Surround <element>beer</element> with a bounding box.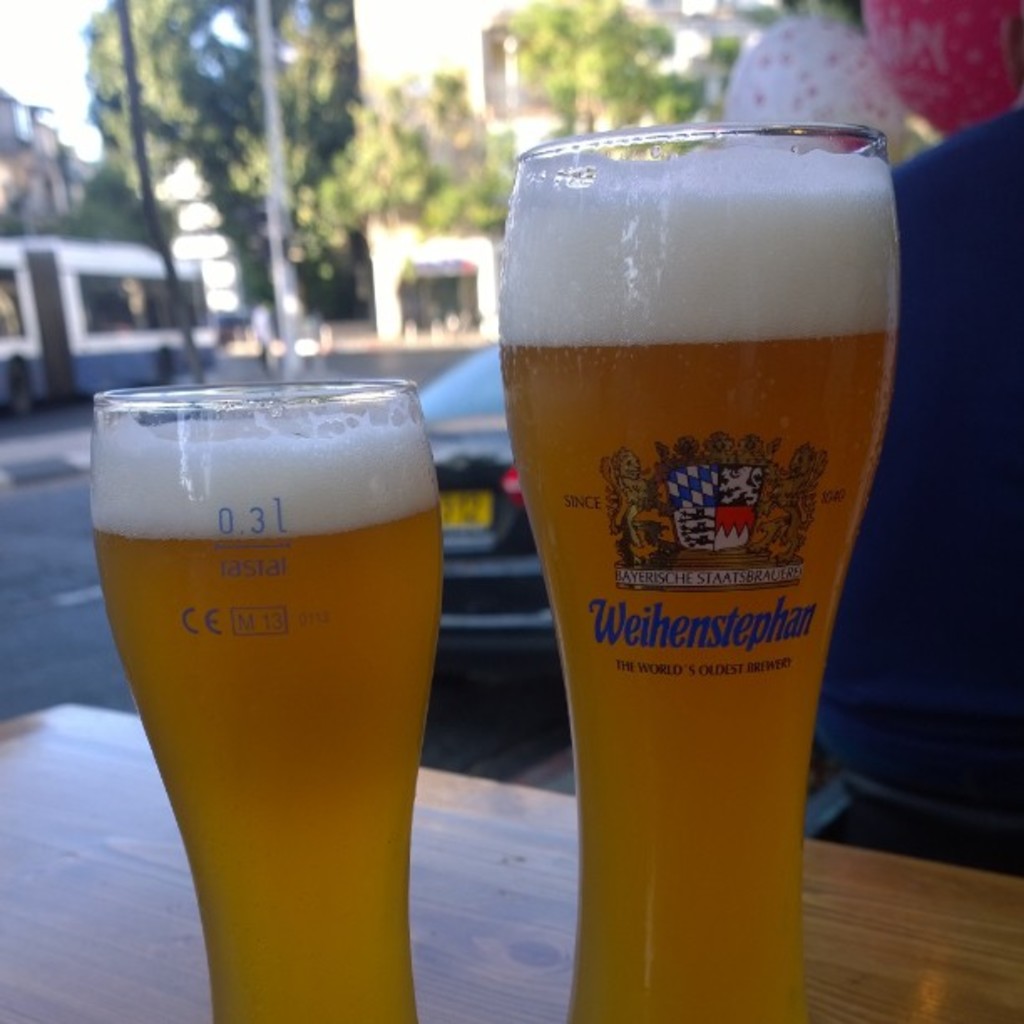
<box>504,89,947,1022</box>.
